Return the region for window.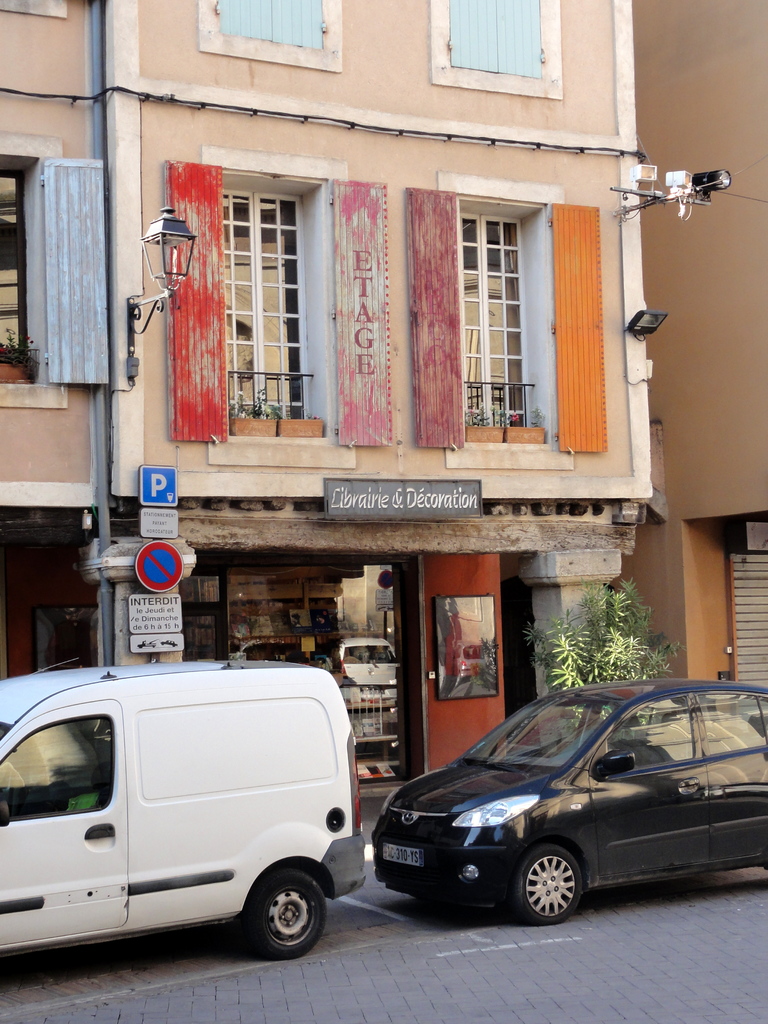
420, 0, 566, 104.
